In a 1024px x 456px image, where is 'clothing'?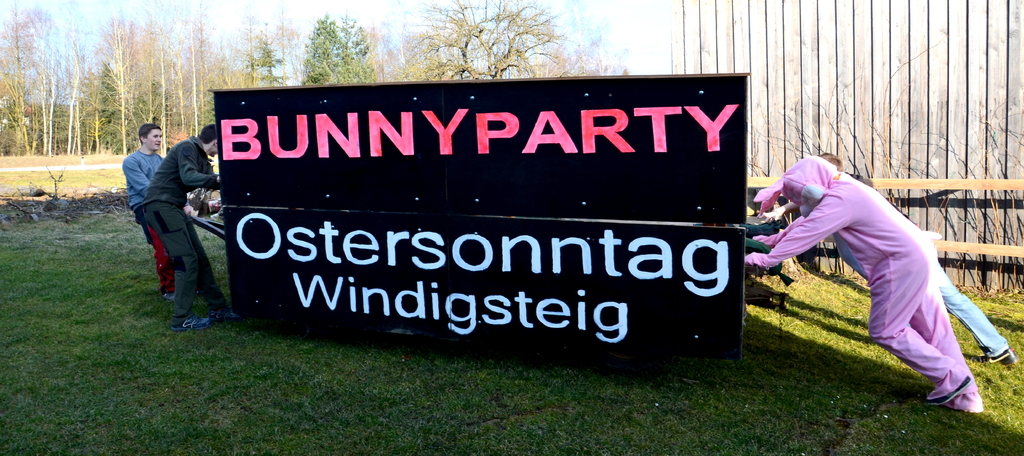
pyautogui.locateOnScreen(147, 139, 226, 324).
